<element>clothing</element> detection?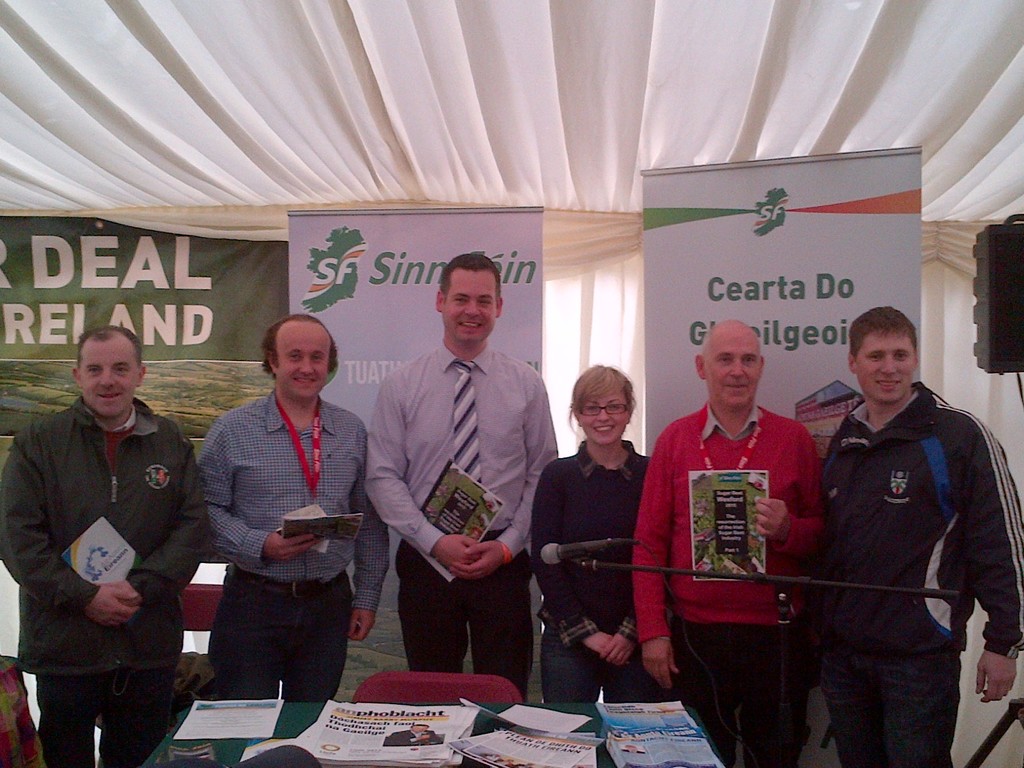
x1=481 y1=755 x2=499 y2=762
